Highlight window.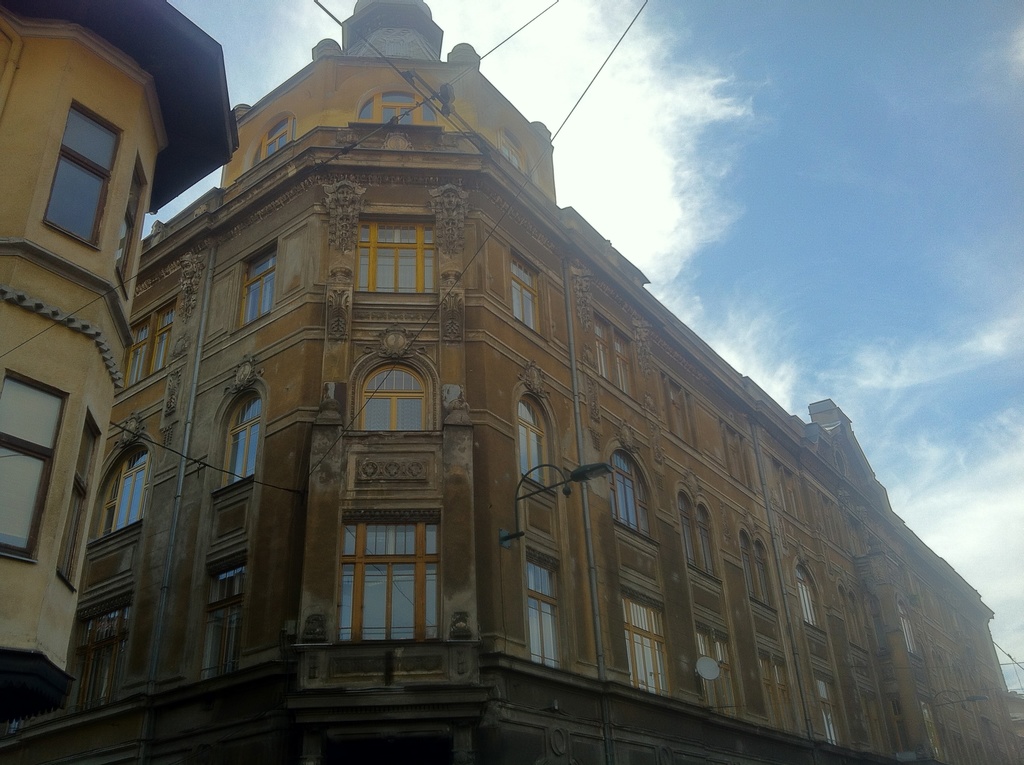
Highlighted region: (left=824, top=495, right=849, bottom=540).
